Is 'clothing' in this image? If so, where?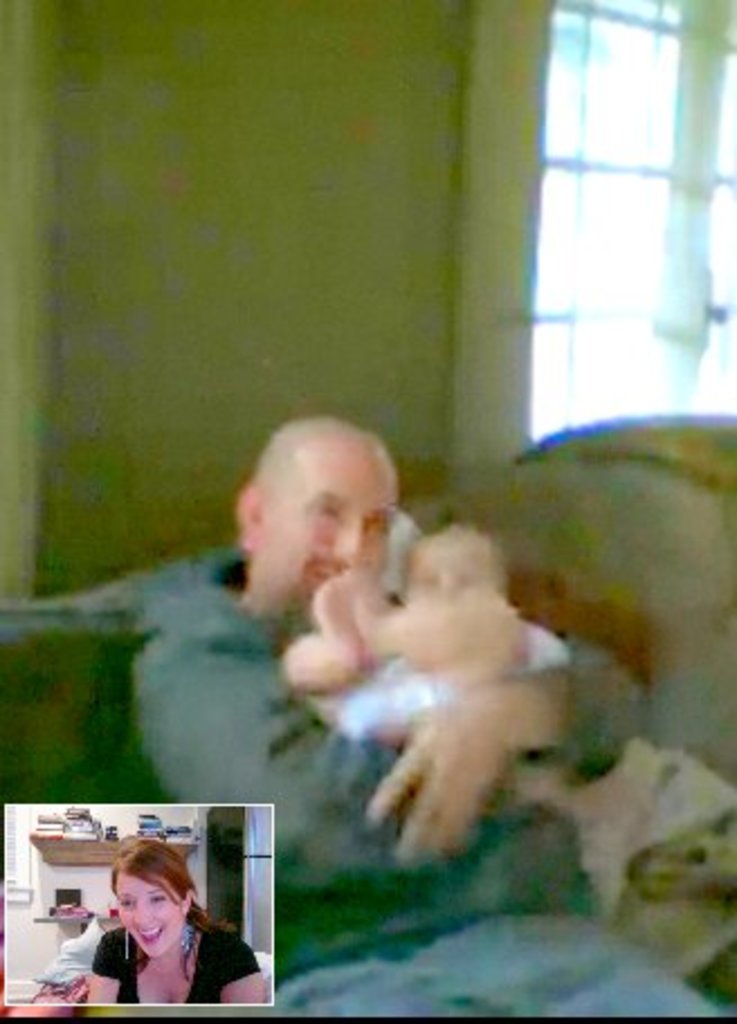
Yes, at bbox=(119, 548, 735, 1022).
